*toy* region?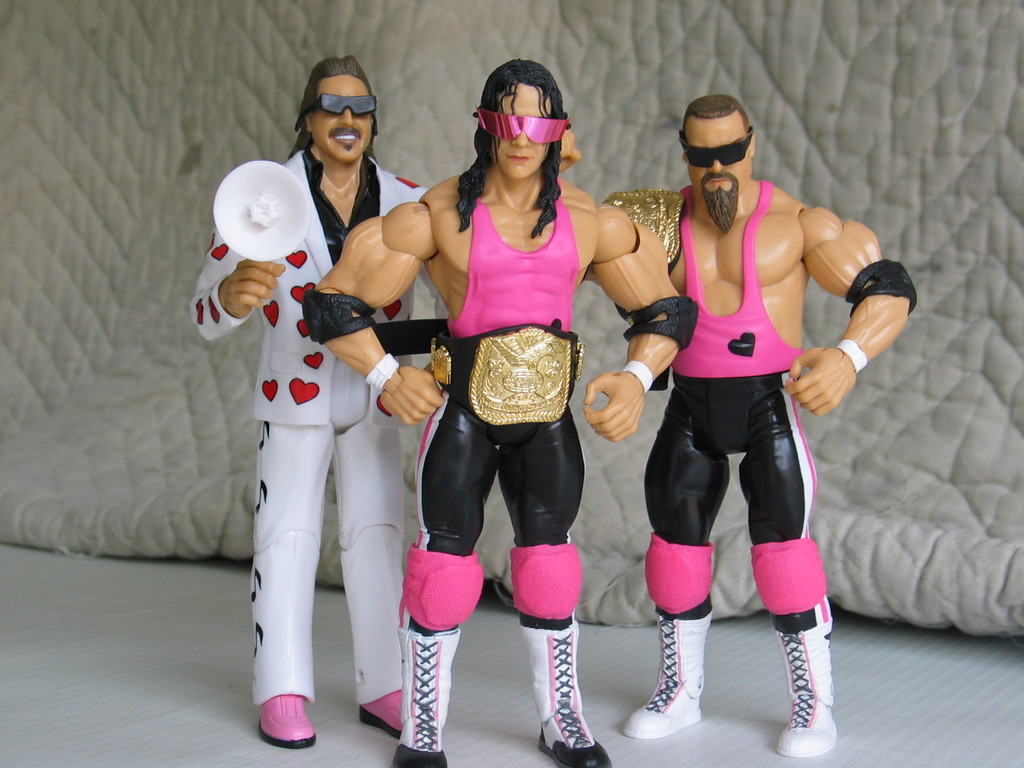
select_region(188, 55, 428, 748)
